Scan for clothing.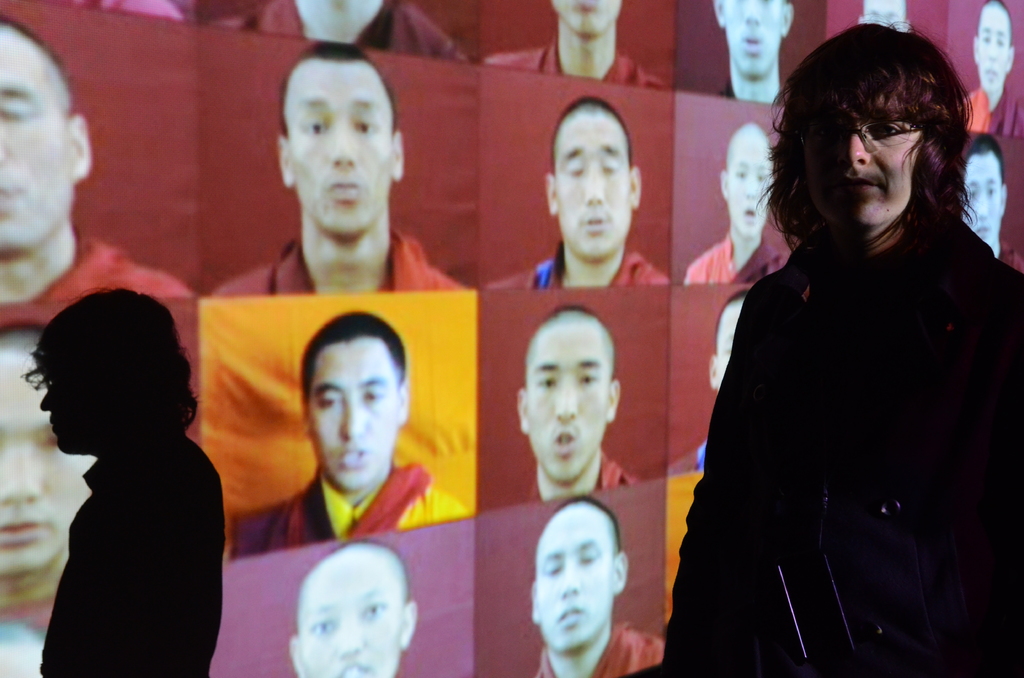
Scan result: bbox=[682, 223, 803, 285].
